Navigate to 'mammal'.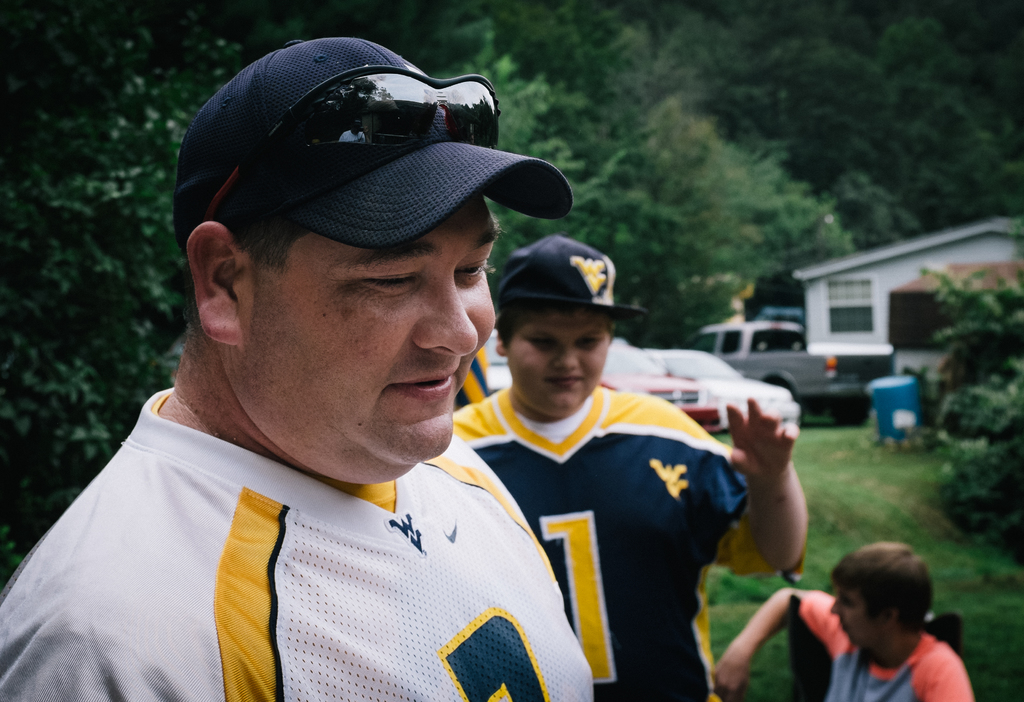
Navigation target: (x1=475, y1=246, x2=782, y2=701).
